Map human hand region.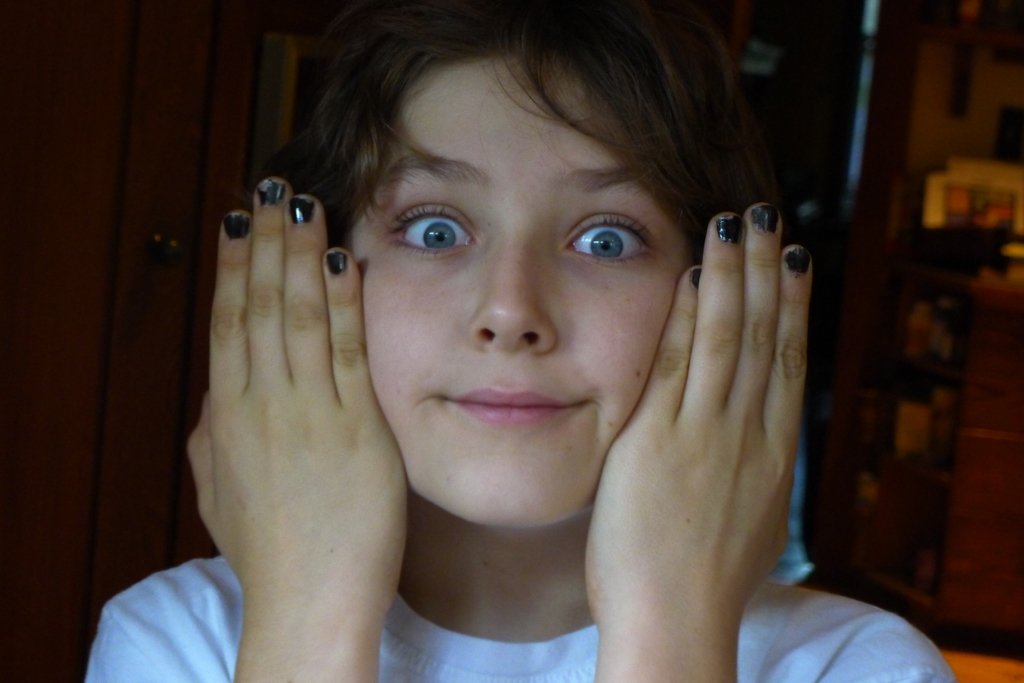
Mapped to 187,177,407,612.
